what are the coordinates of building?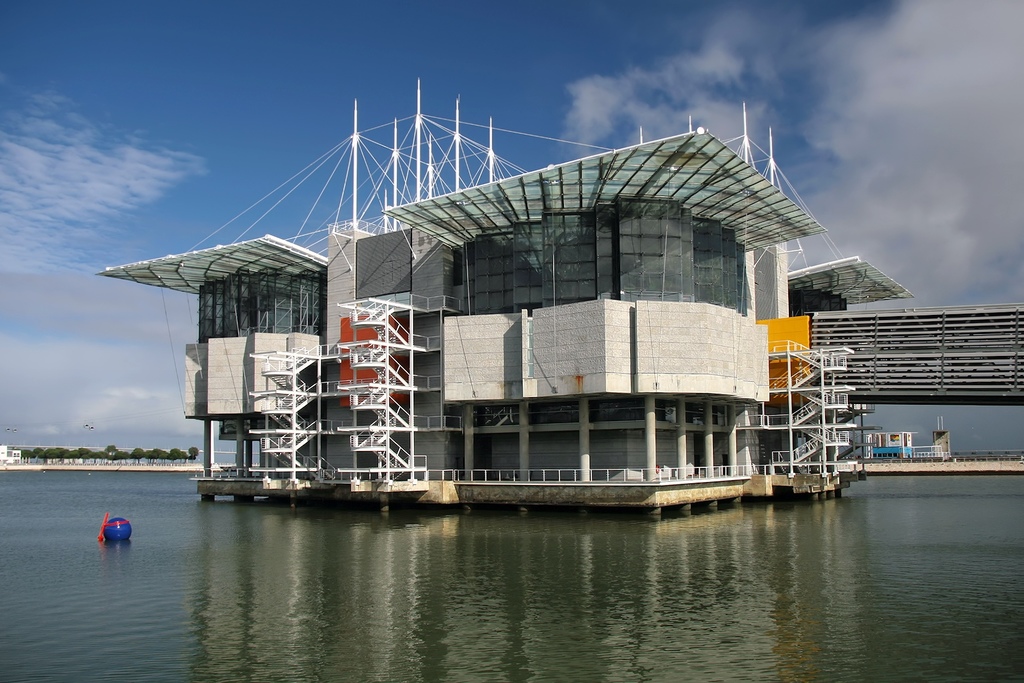
<box>94,77,913,522</box>.
